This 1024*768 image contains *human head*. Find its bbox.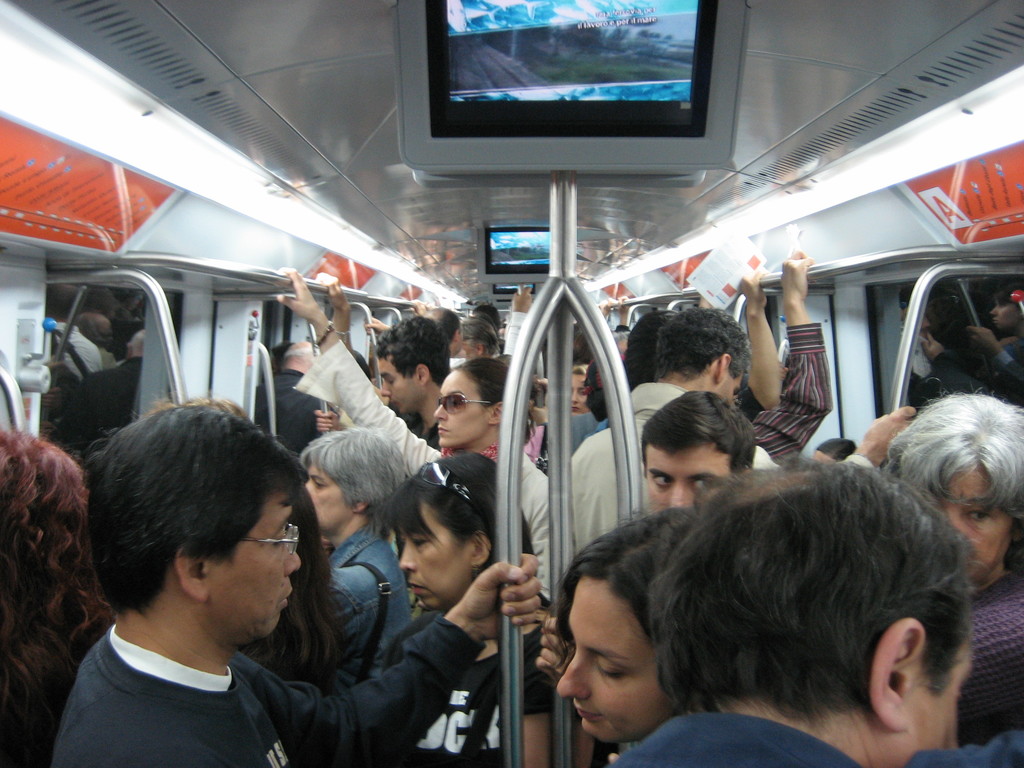
[380, 312, 449, 419].
